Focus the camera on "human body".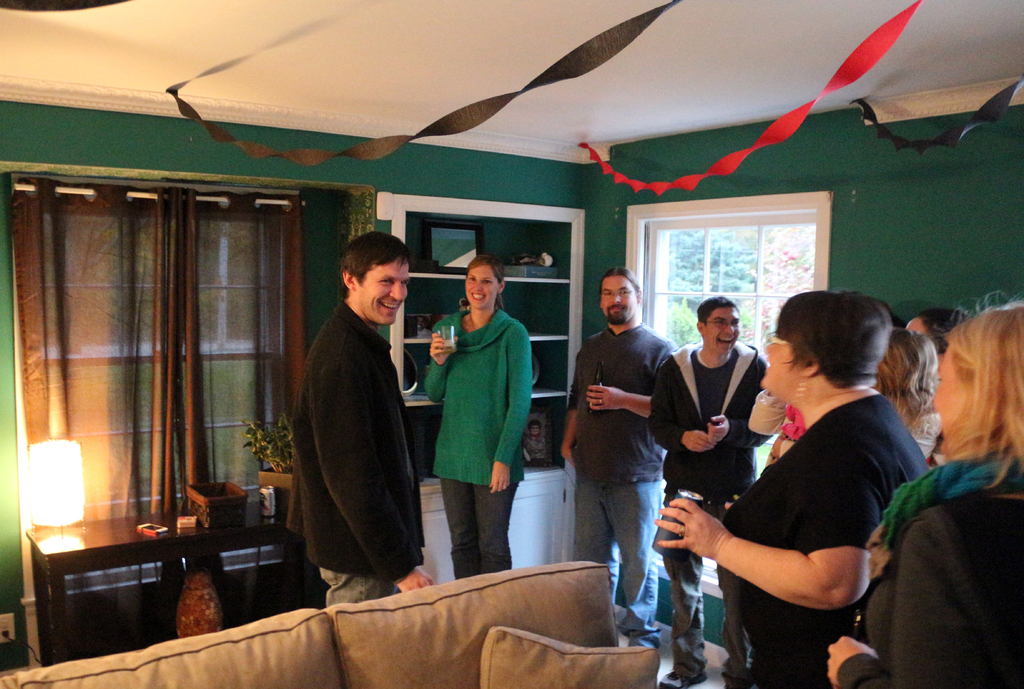
Focus region: (x1=650, y1=335, x2=764, y2=688).
